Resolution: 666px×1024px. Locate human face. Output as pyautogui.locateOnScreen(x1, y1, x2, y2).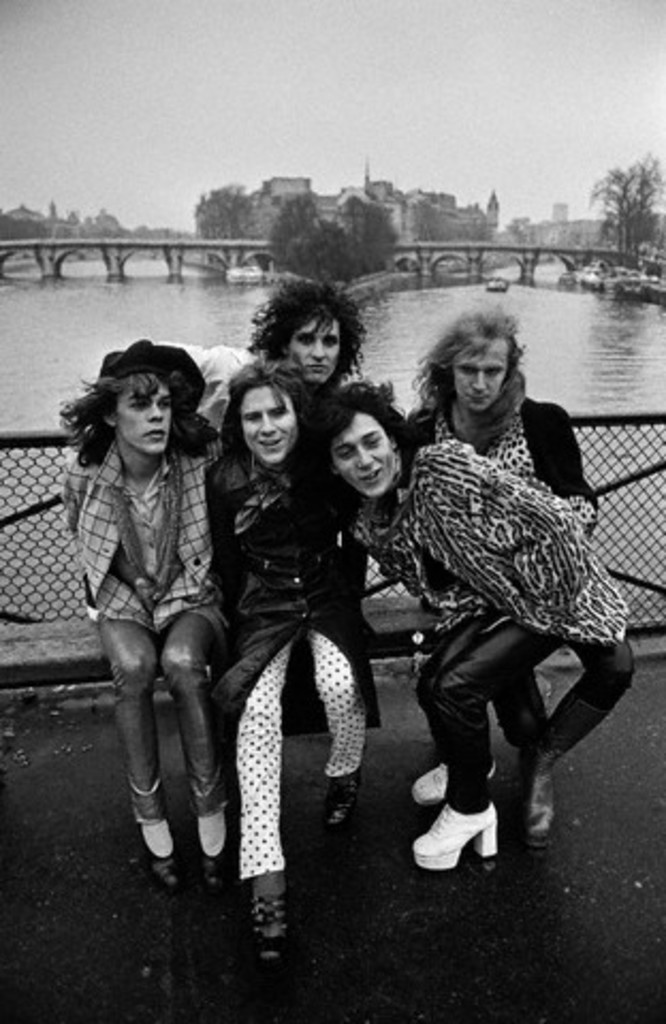
pyautogui.locateOnScreen(284, 316, 344, 384).
